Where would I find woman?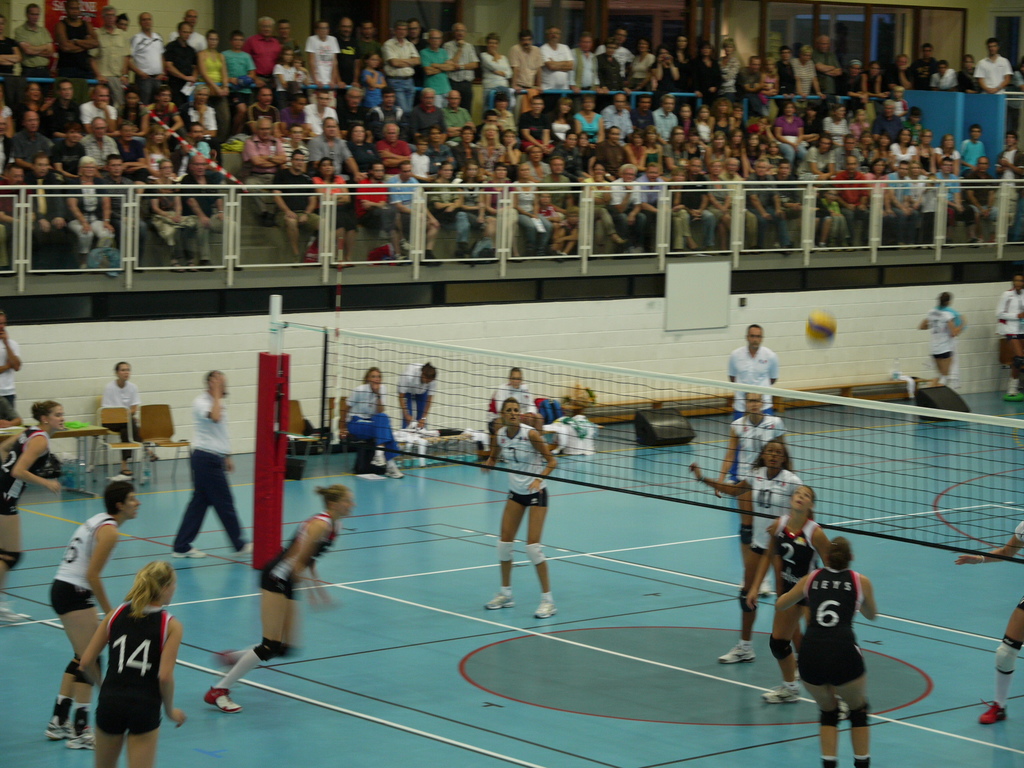
At crop(705, 128, 732, 169).
